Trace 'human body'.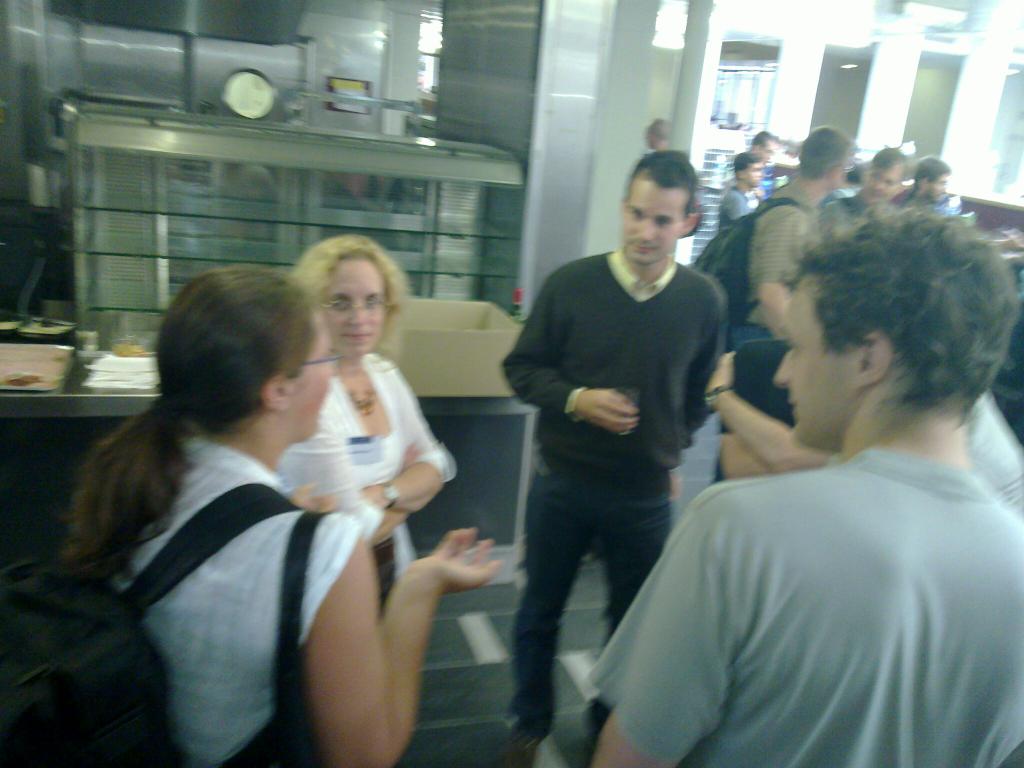
Traced to region(499, 152, 726, 767).
